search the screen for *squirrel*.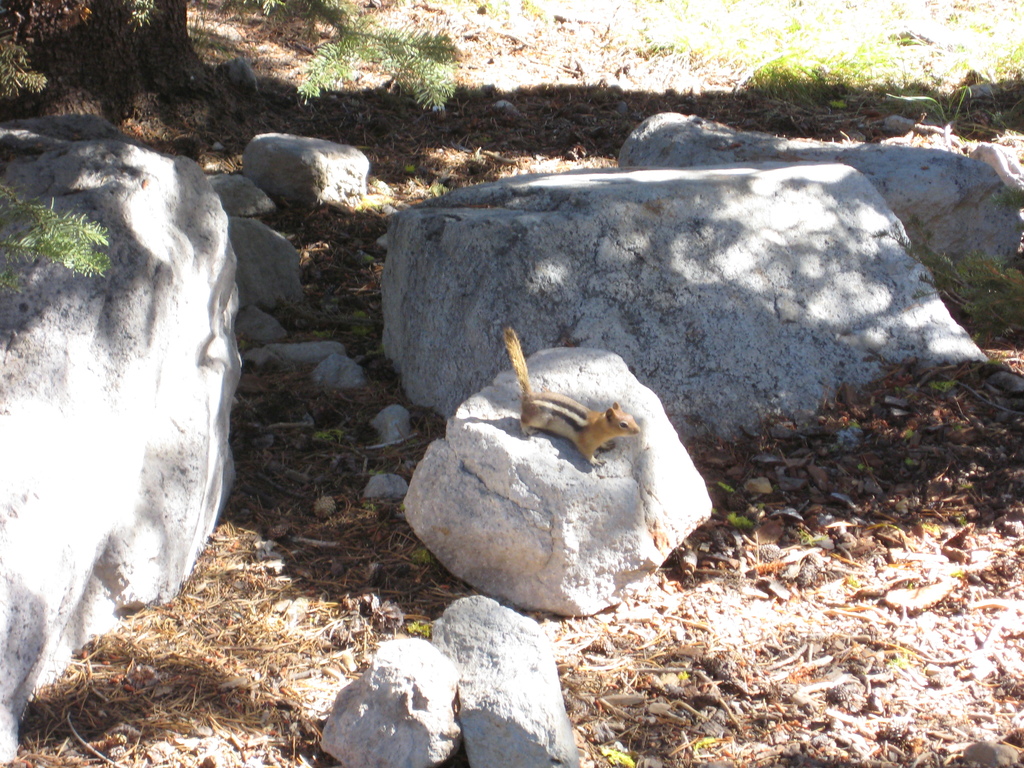
Found at l=509, t=321, r=642, b=466.
